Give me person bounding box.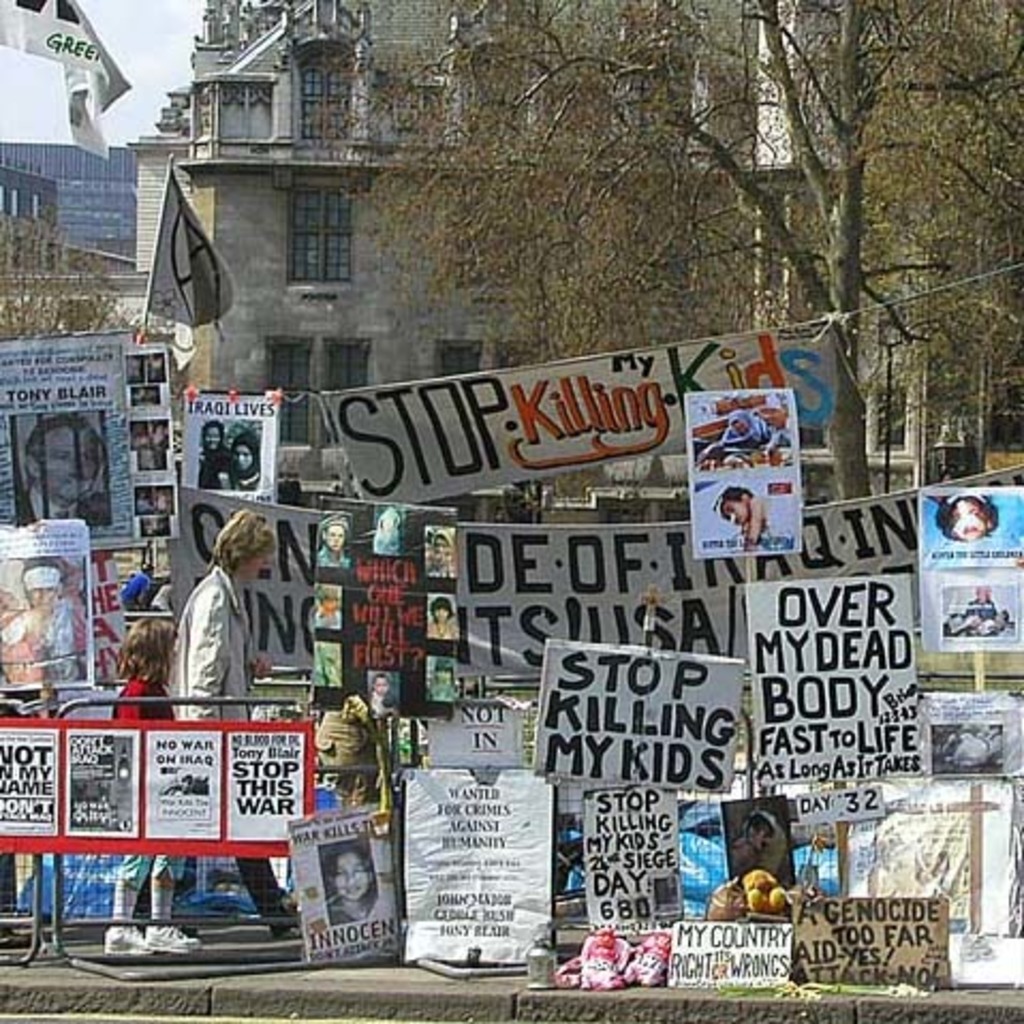
(224, 438, 257, 490).
